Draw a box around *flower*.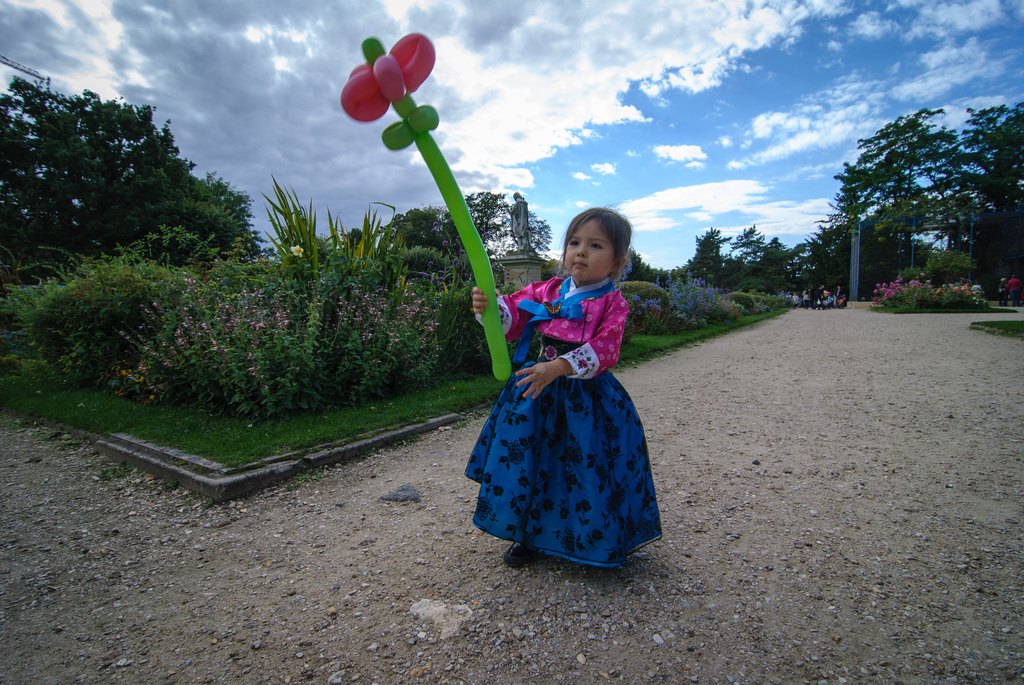
(left=287, top=244, right=307, bottom=260).
